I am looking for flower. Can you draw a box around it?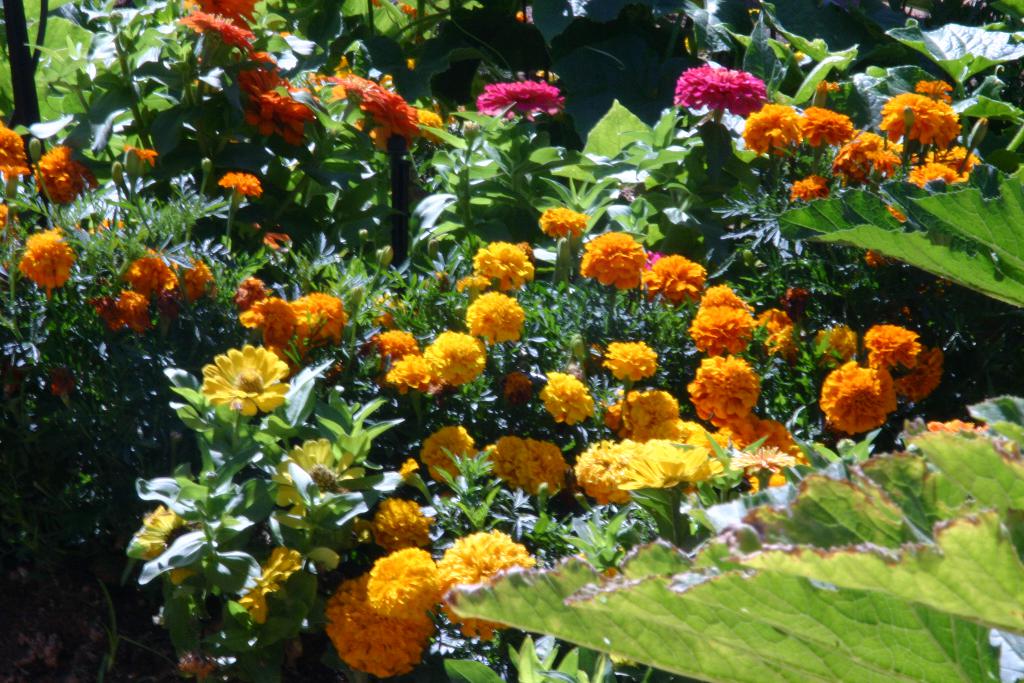
Sure, the bounding box is x1=689 y1=347 x2=760 y2=424.
